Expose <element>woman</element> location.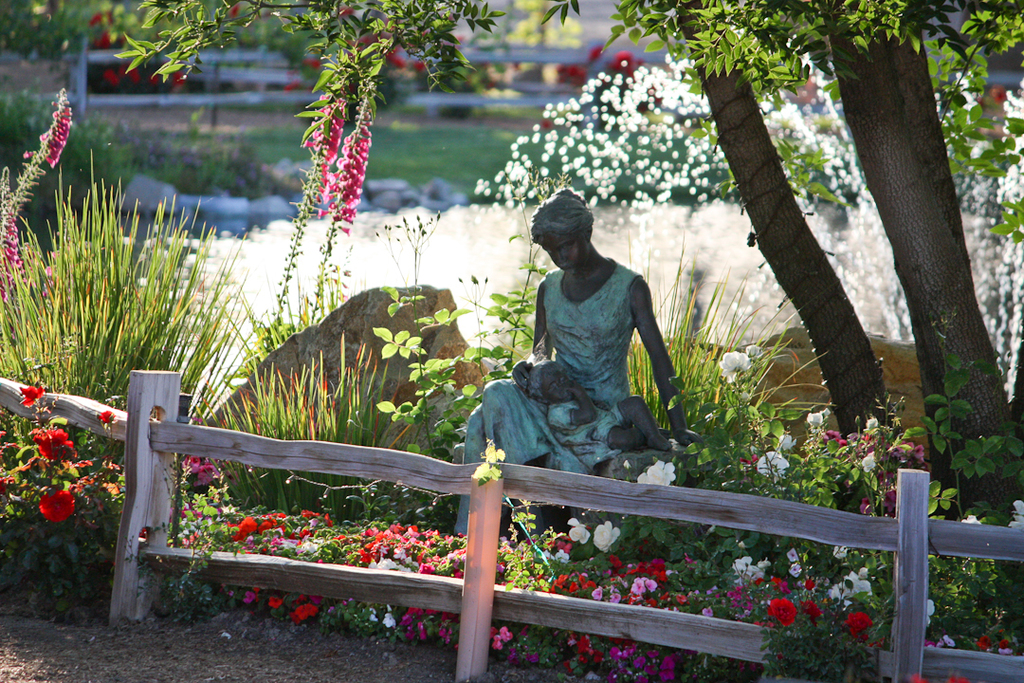
Exposed at detection(494, 171, 690, 508).
